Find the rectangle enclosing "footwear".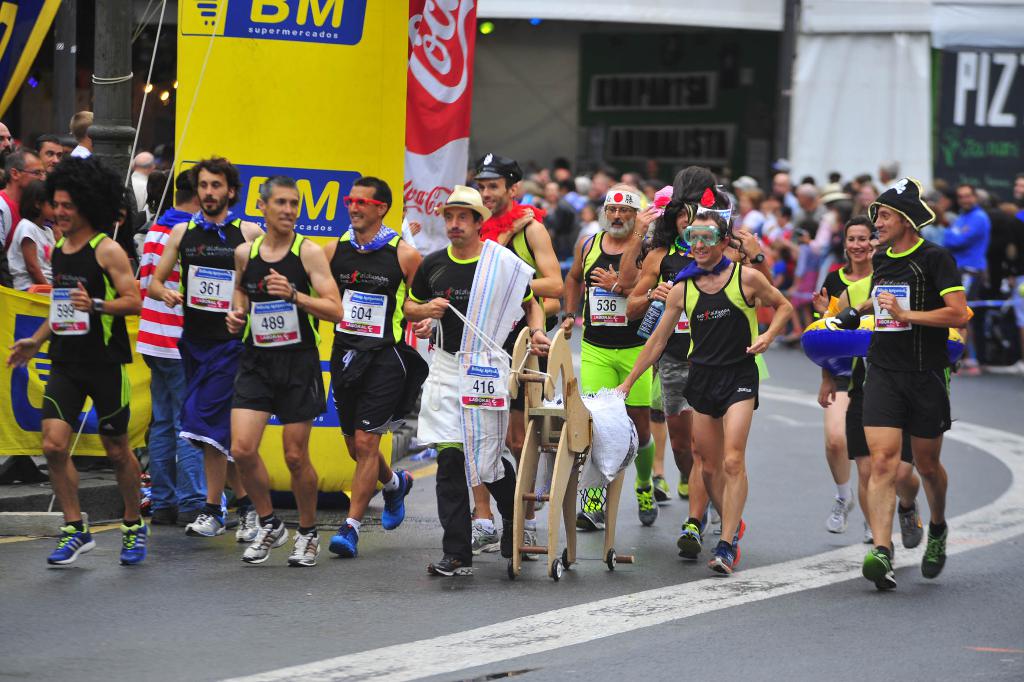
locate(471, 514, 499, 556).
